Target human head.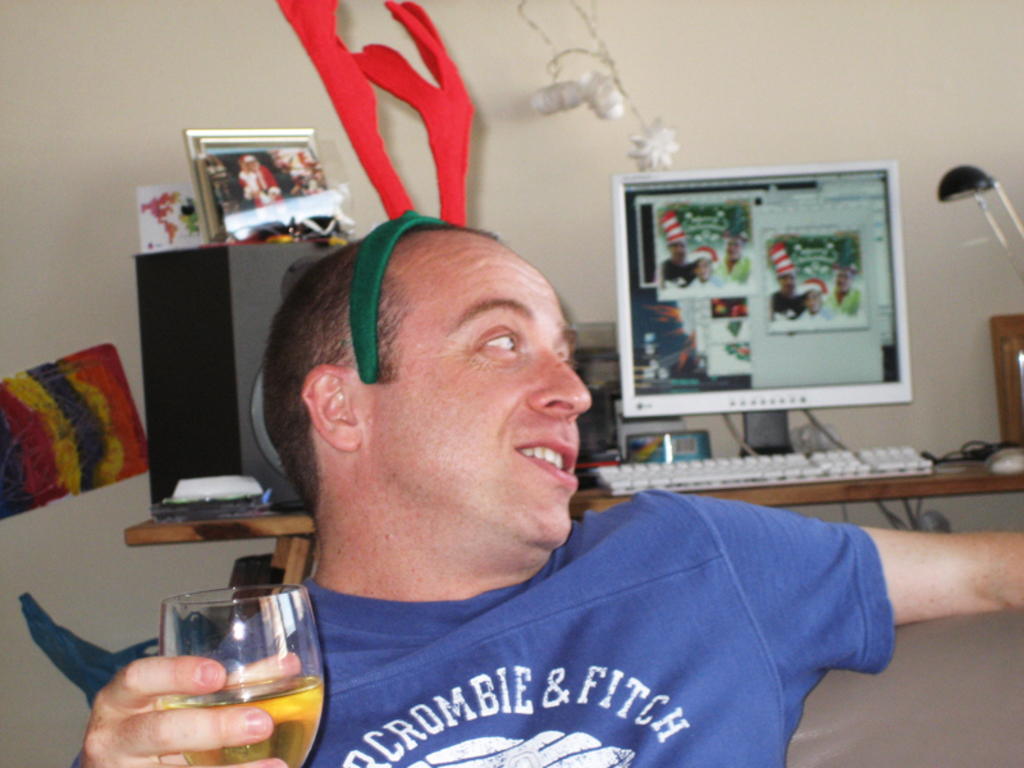
Target region: region(689, 253, 710, 287).
